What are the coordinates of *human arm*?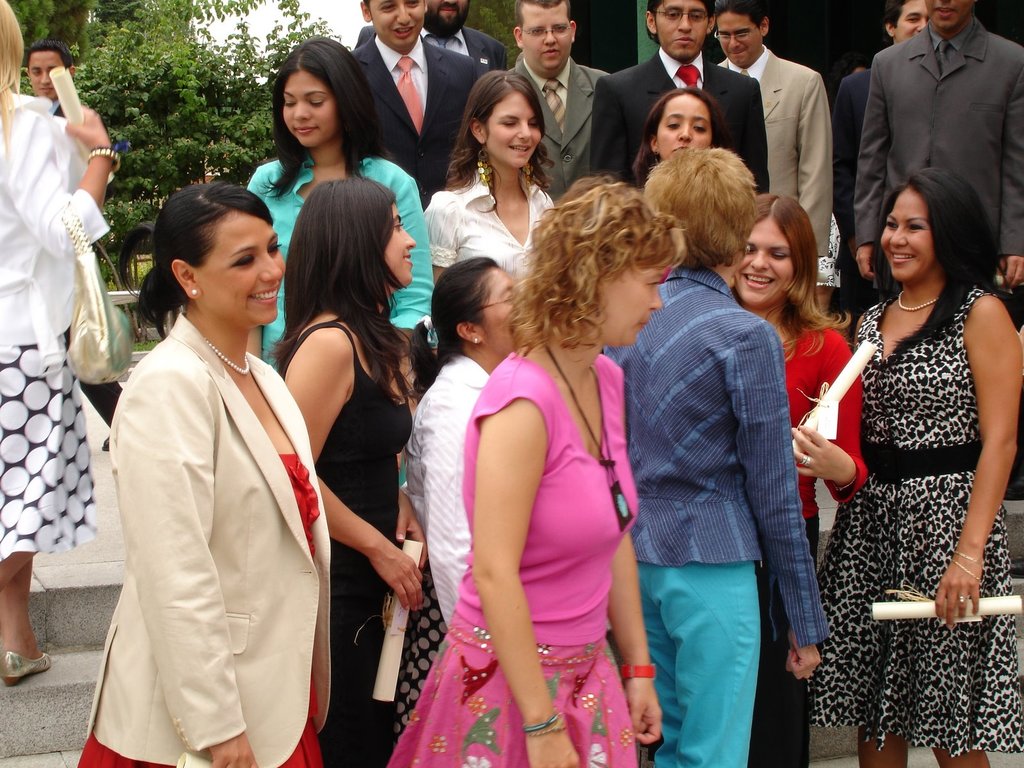
box(248, 319, 424, 587).
